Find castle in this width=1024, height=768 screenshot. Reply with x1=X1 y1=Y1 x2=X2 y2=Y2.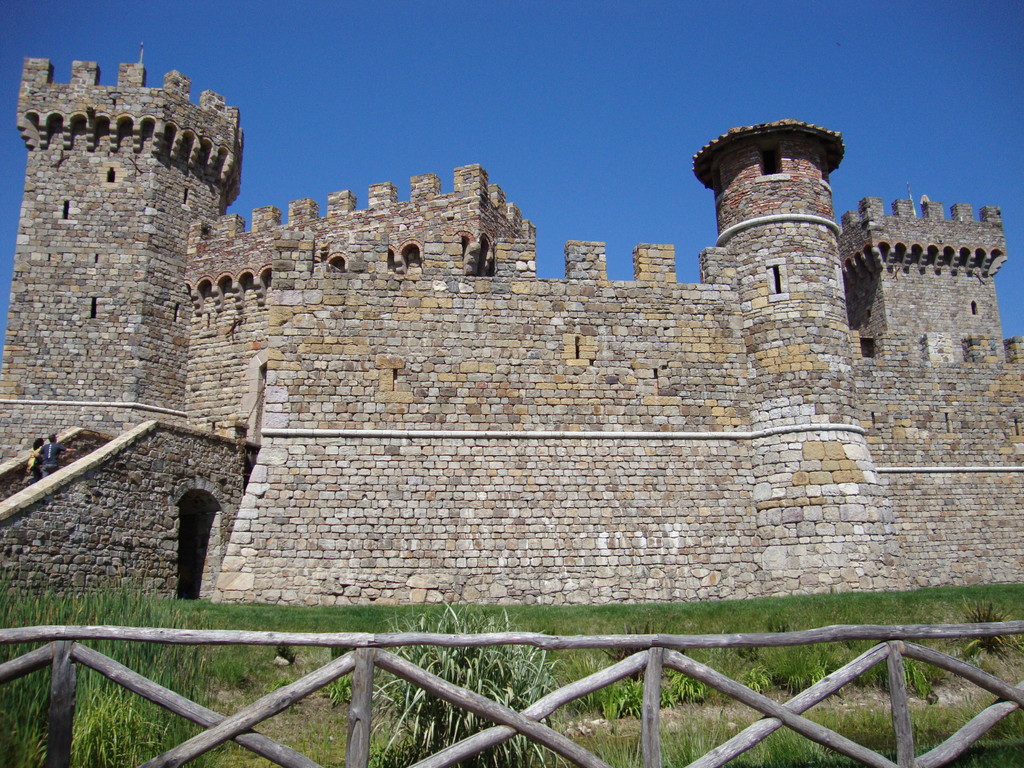
x1=32 y1=72 x2=1023 y2=652.
